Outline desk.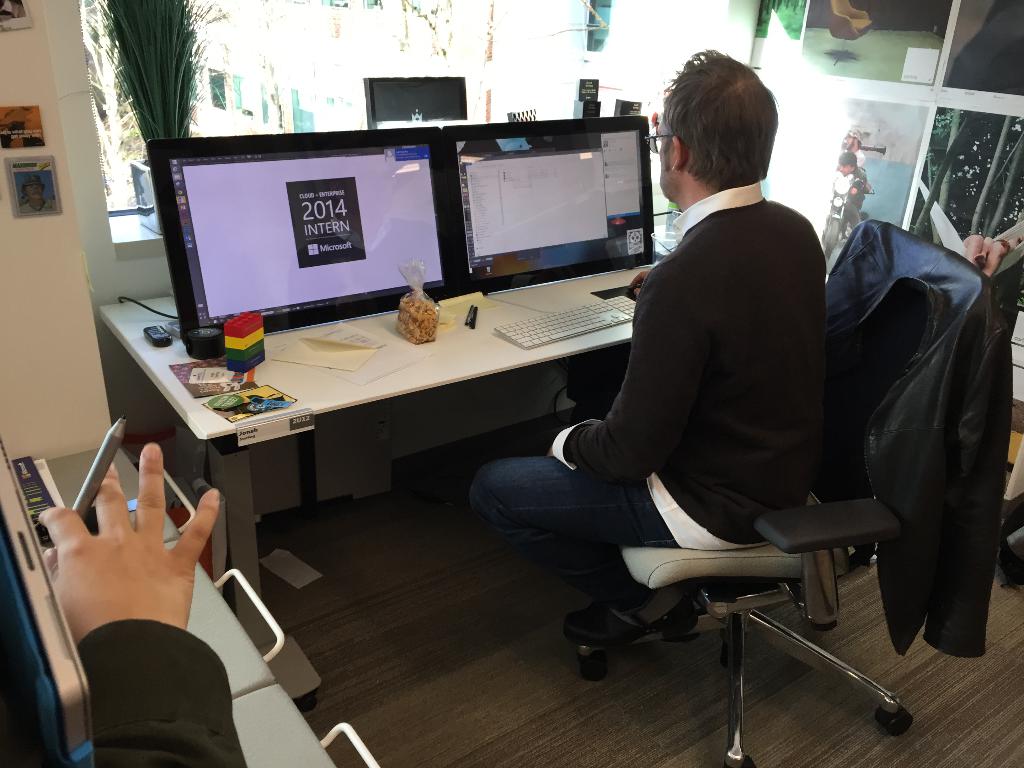
Outline: region(97, 216, 831, 710).
